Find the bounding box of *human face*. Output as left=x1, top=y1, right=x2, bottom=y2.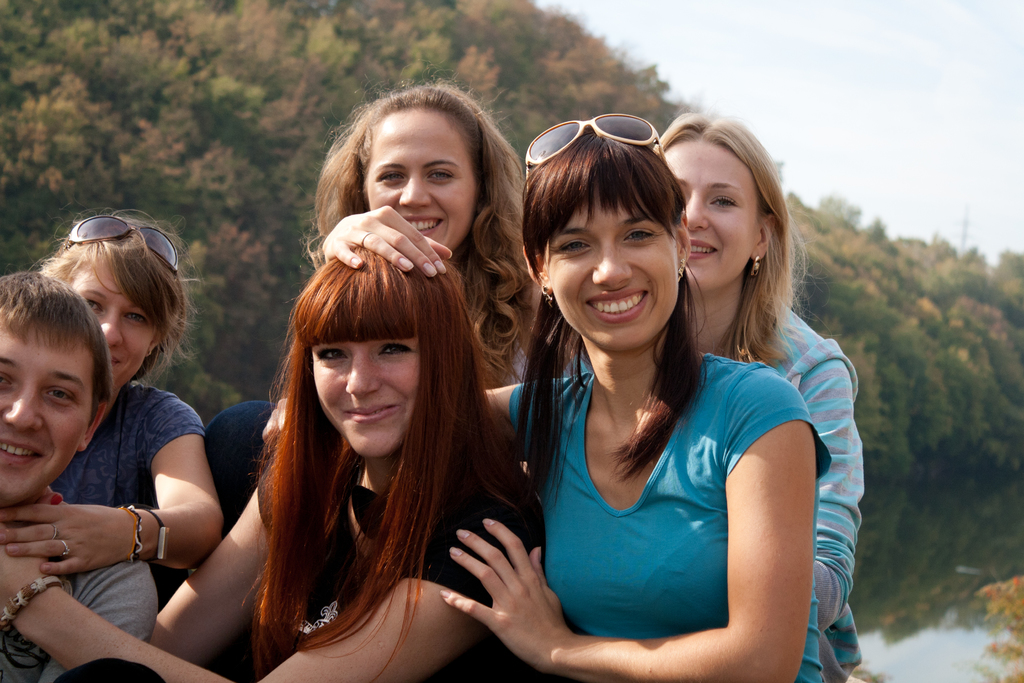
left=543, top=203, right=673, bottom=352.
